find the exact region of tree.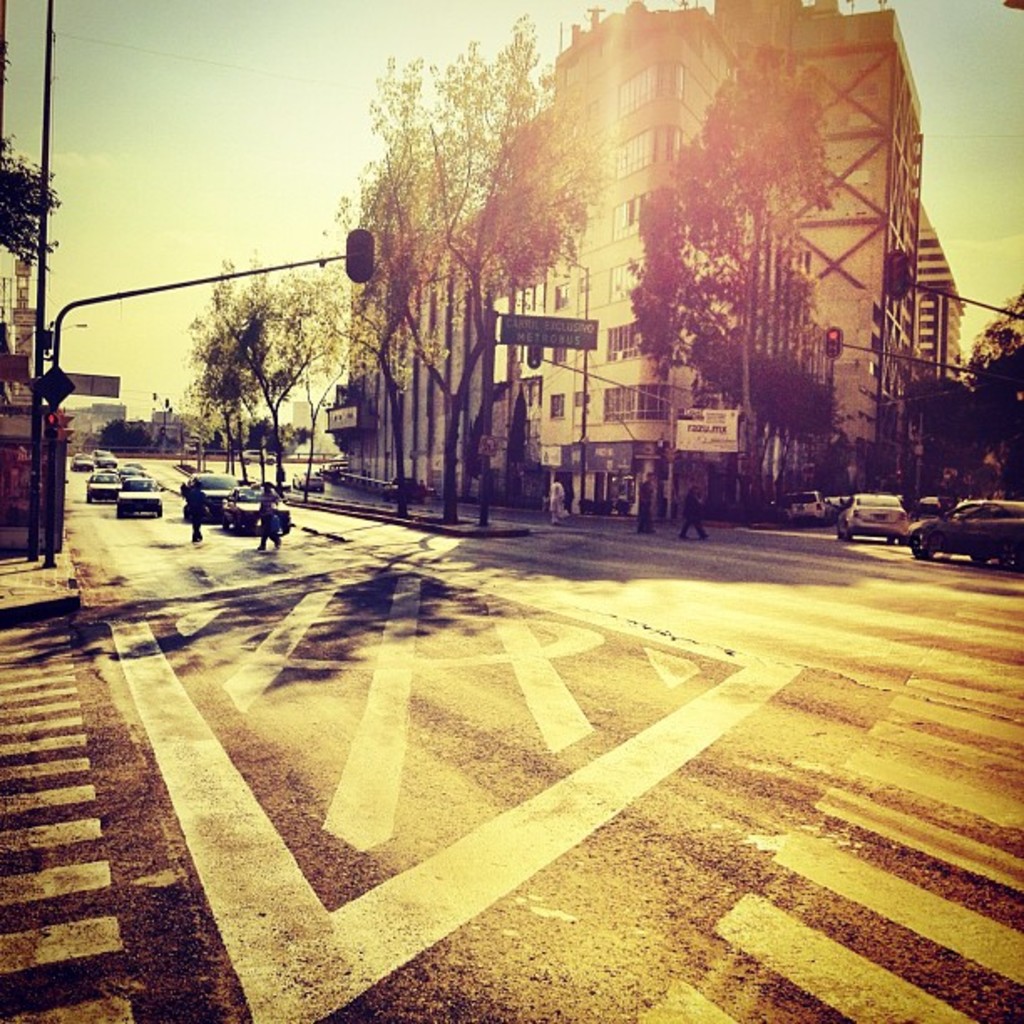
Exact region: Rect(0, 42, 64, 271).
